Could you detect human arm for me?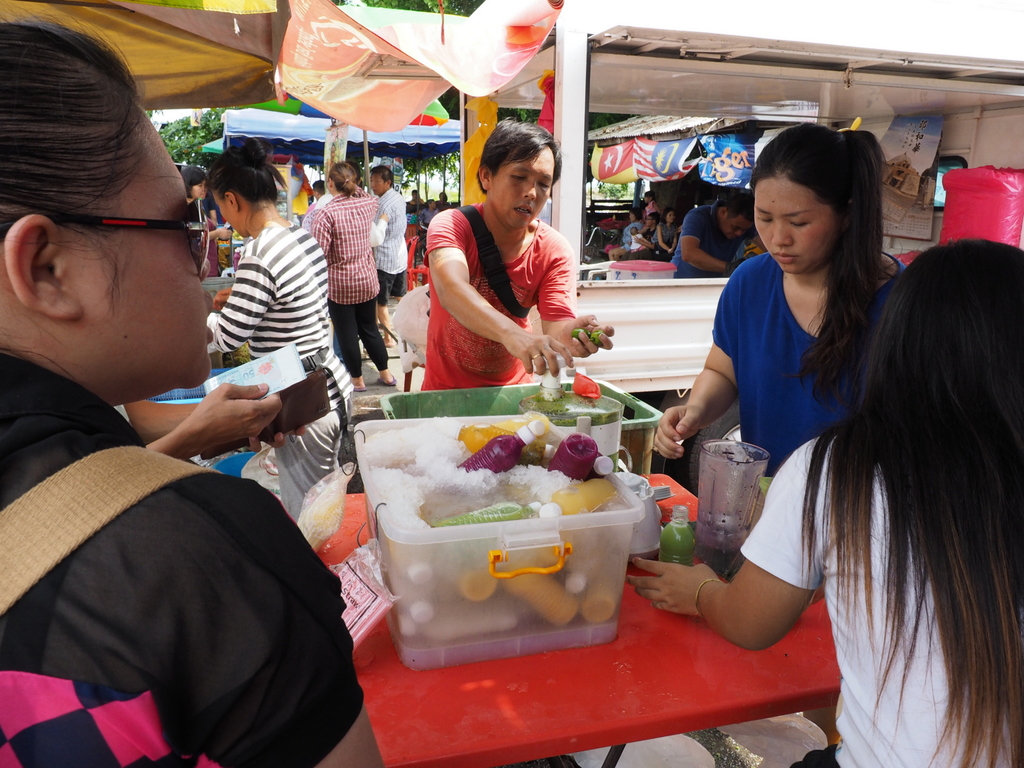
Detection result: 173 471 389 767.
